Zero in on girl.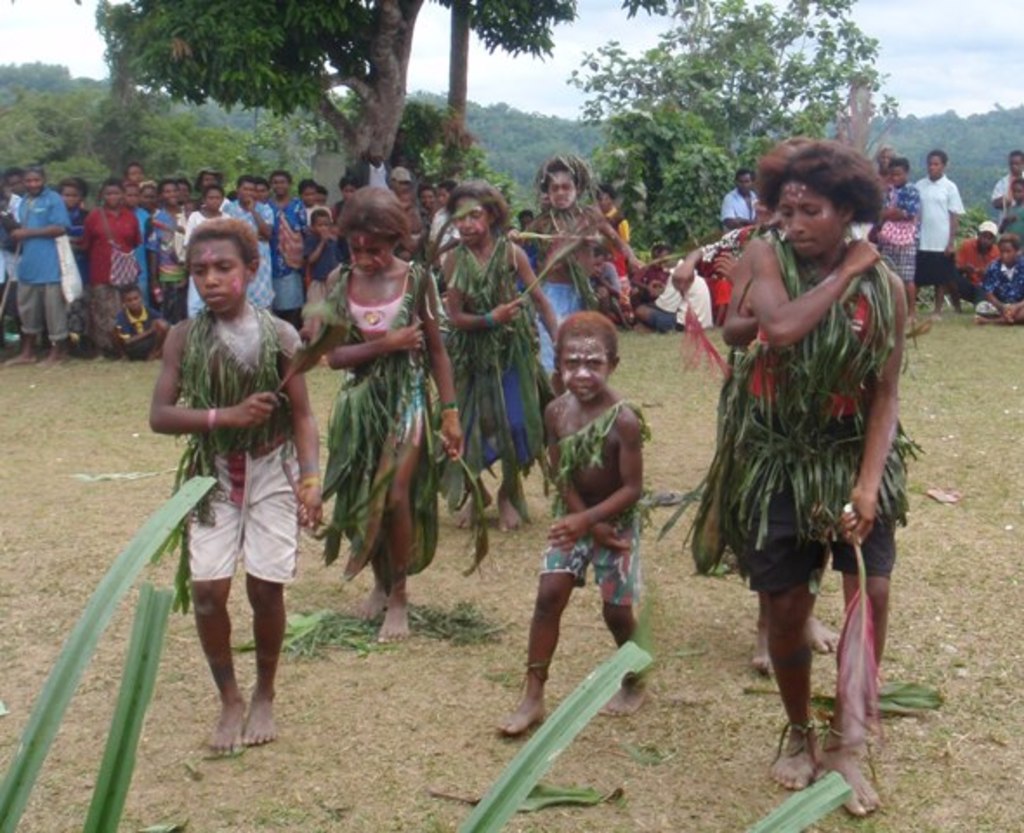
Zeroed in: <box>186,186,234,314</box>.
